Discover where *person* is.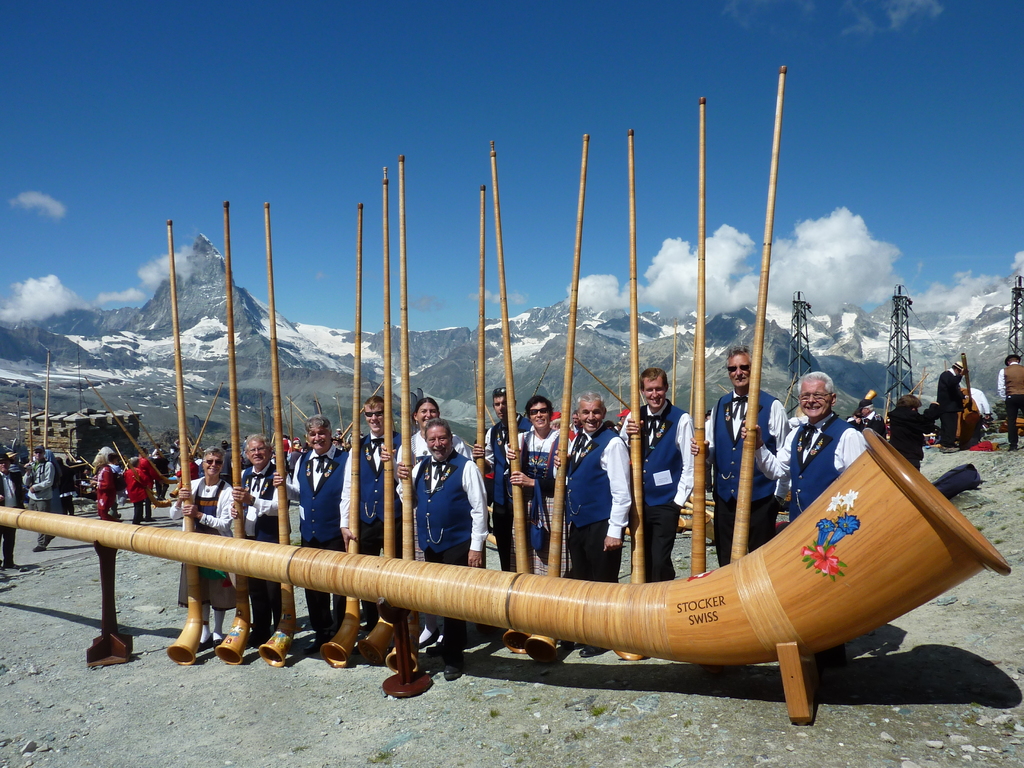
Discovered at [165,442,239,646].
